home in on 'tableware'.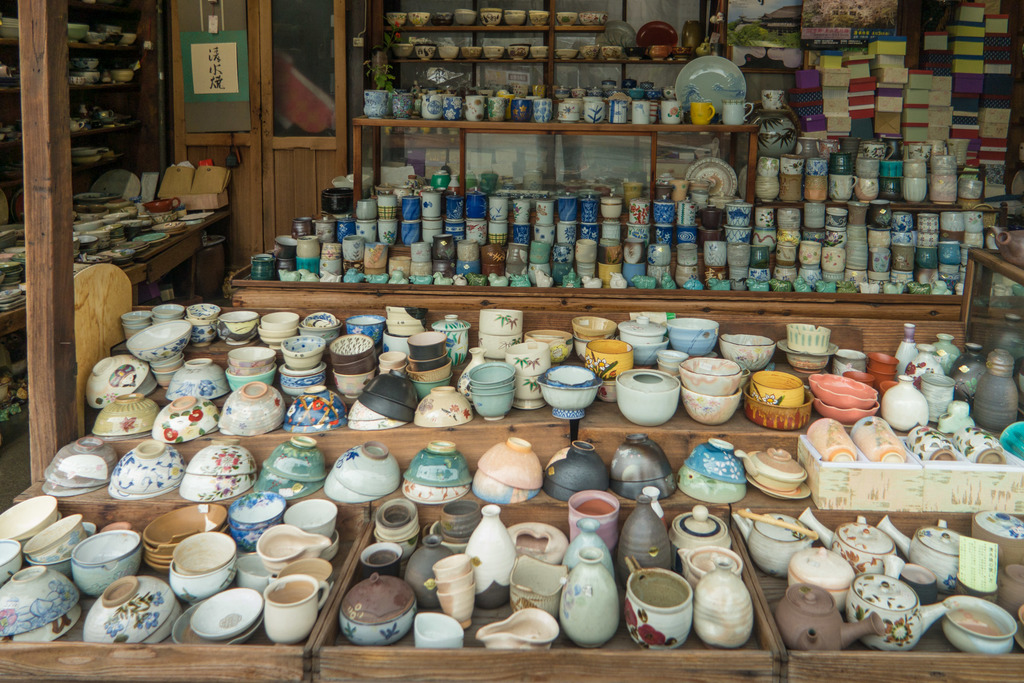
Homed in at bbox(87, 31, 106, 47).
